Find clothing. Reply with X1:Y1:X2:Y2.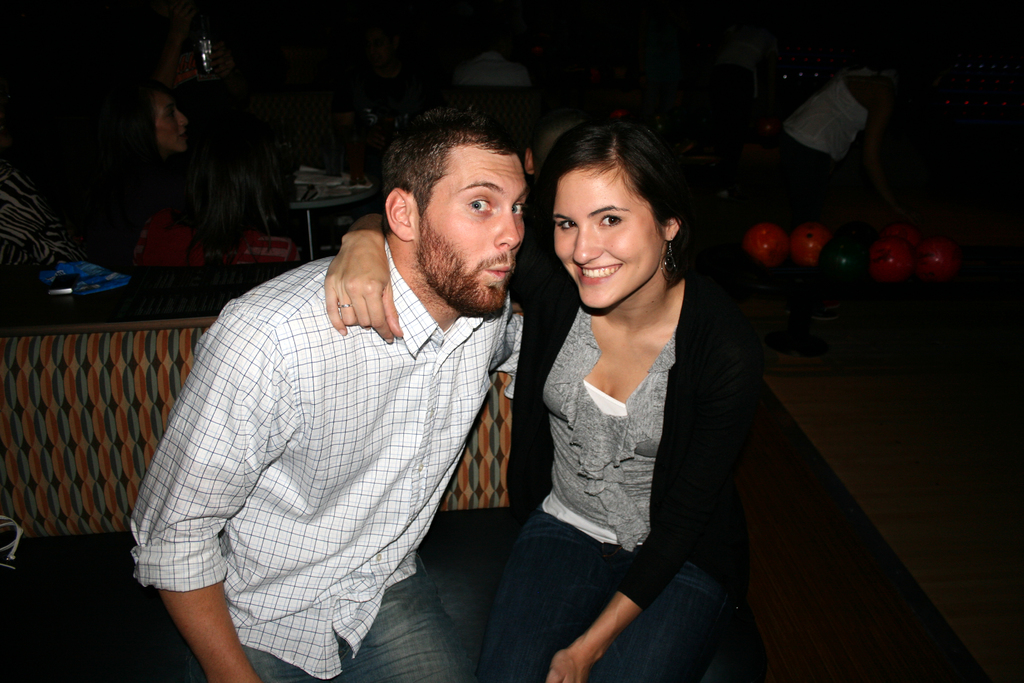
481:506:723:682.
